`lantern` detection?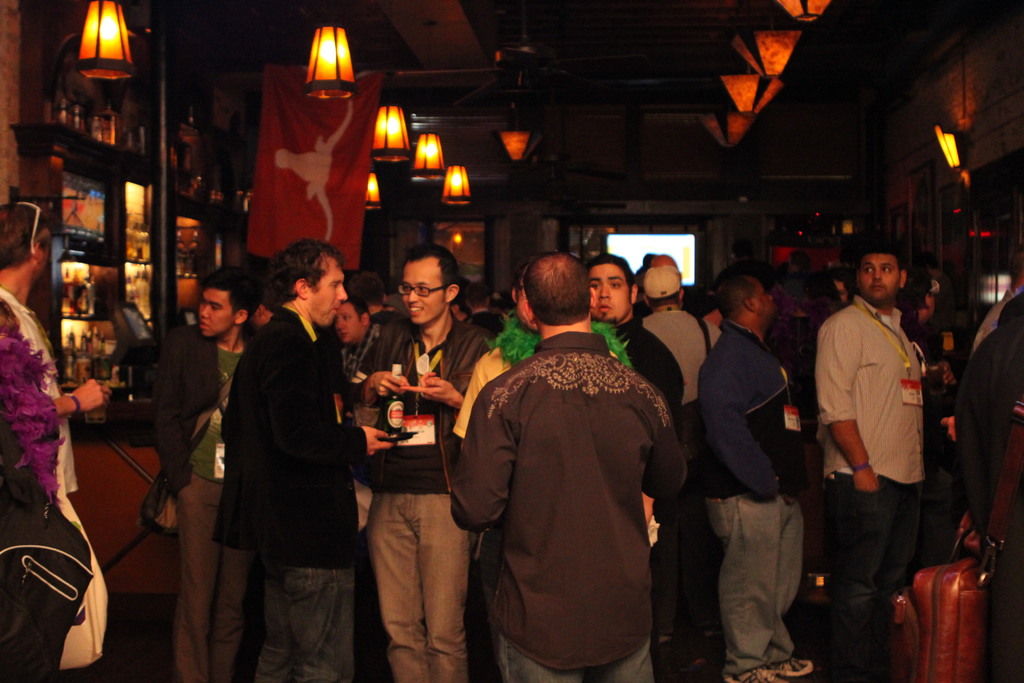
bbox(78, 0, 134, 79)
